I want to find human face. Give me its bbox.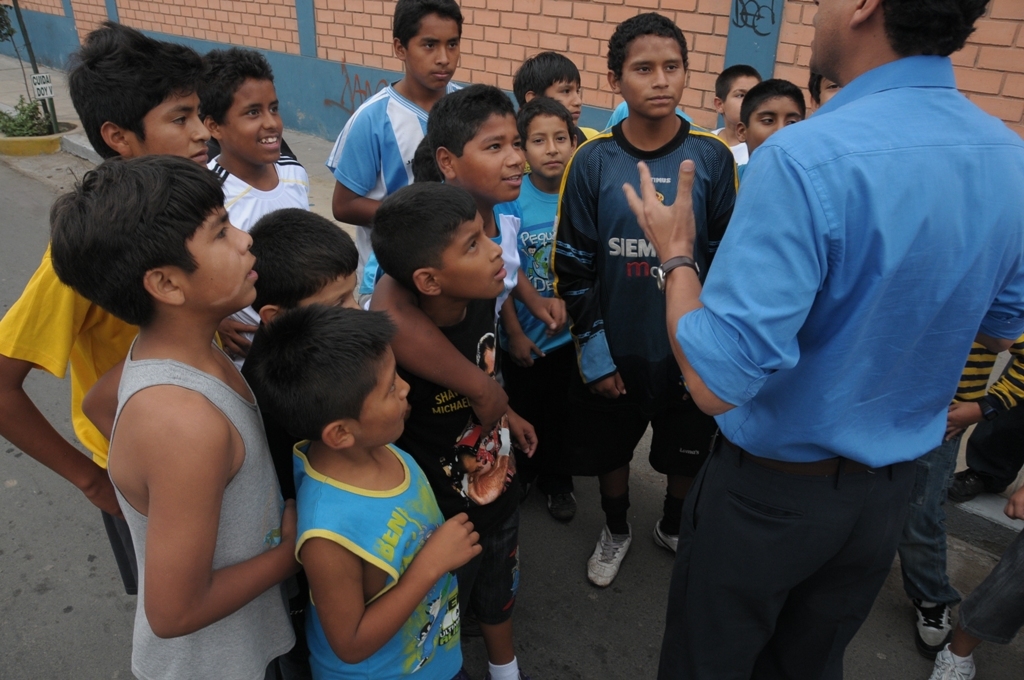
region(745, 95, 807, 145).
